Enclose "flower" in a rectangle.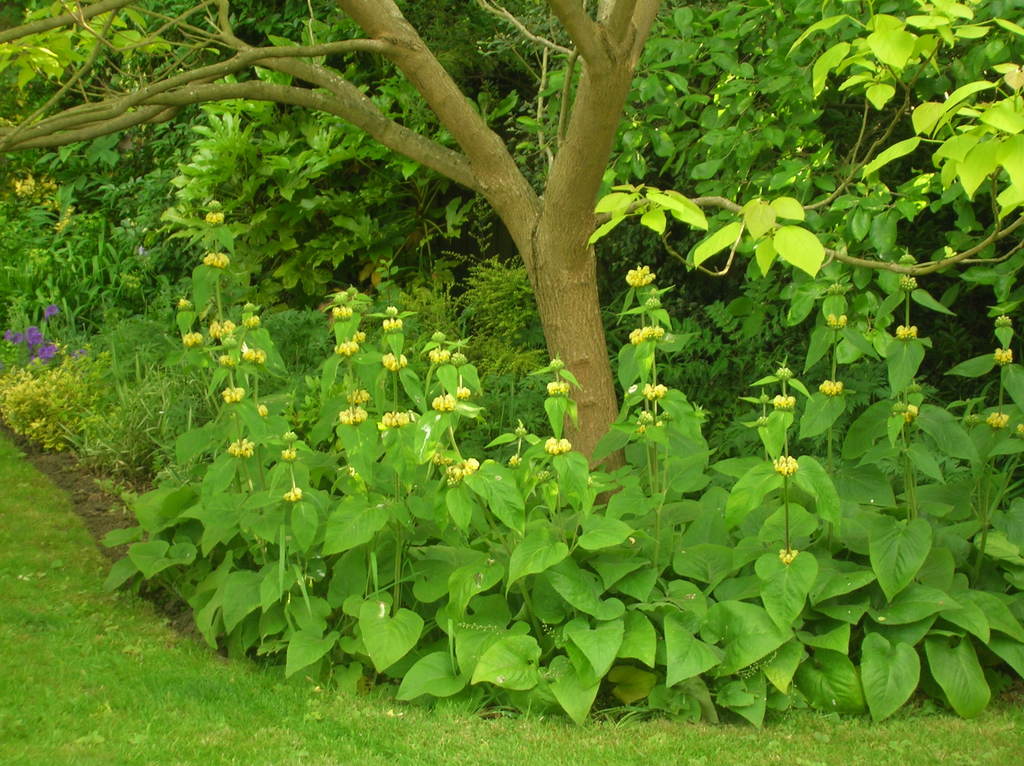
BBox(771, 393, 796, 413).
